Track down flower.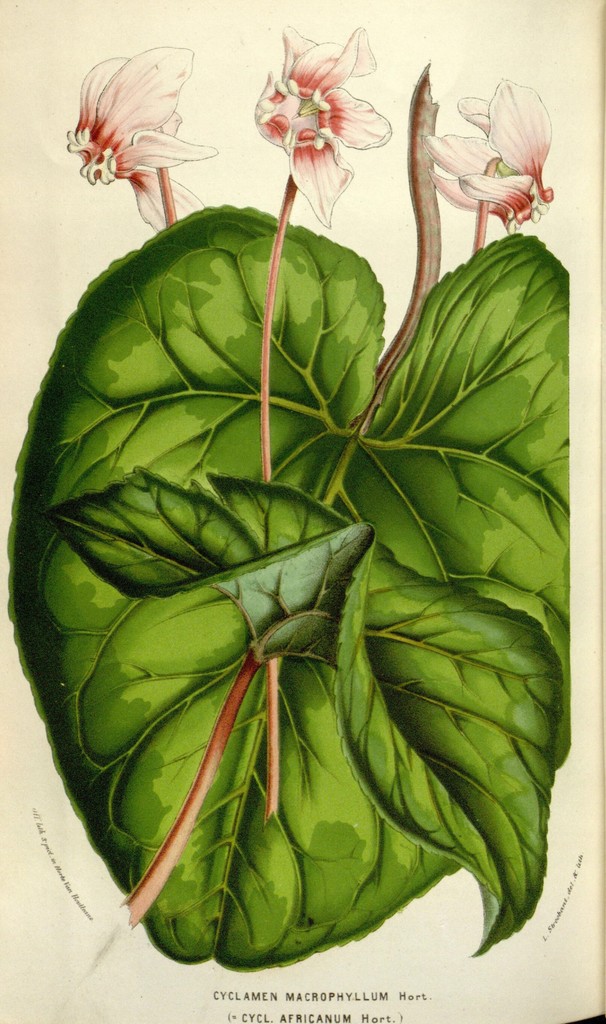
Tracked to detection(257, 28, 384, 202).
